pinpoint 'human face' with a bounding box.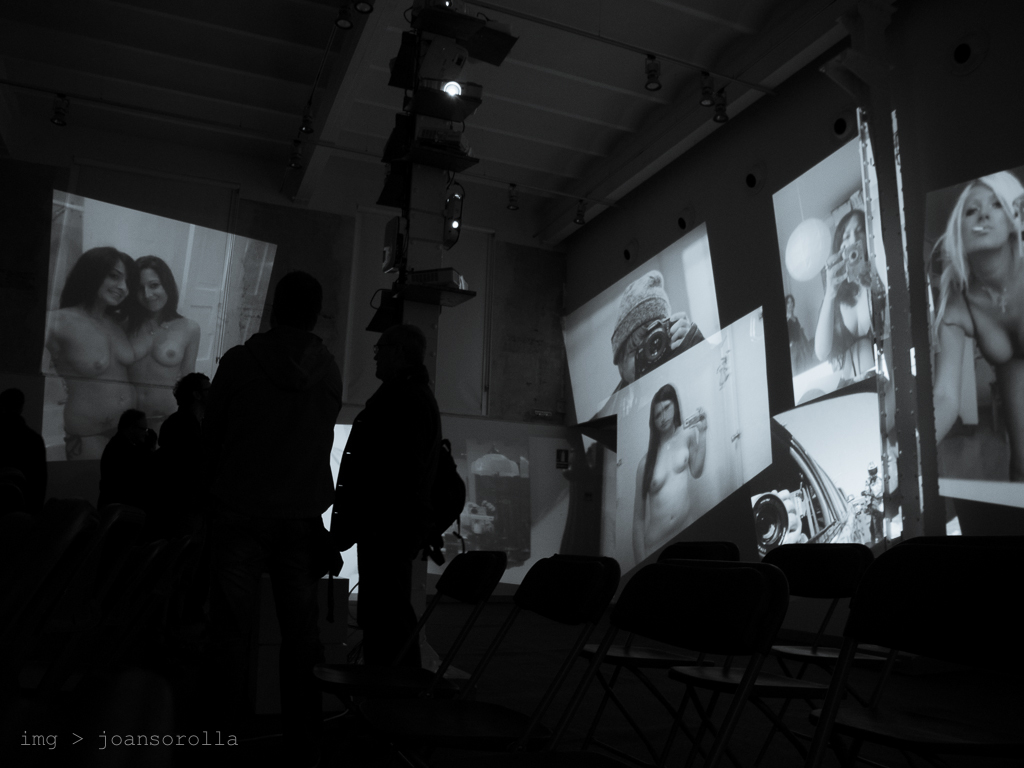
pyautogui.locateOnScreen(97, 261, 128, 312).
